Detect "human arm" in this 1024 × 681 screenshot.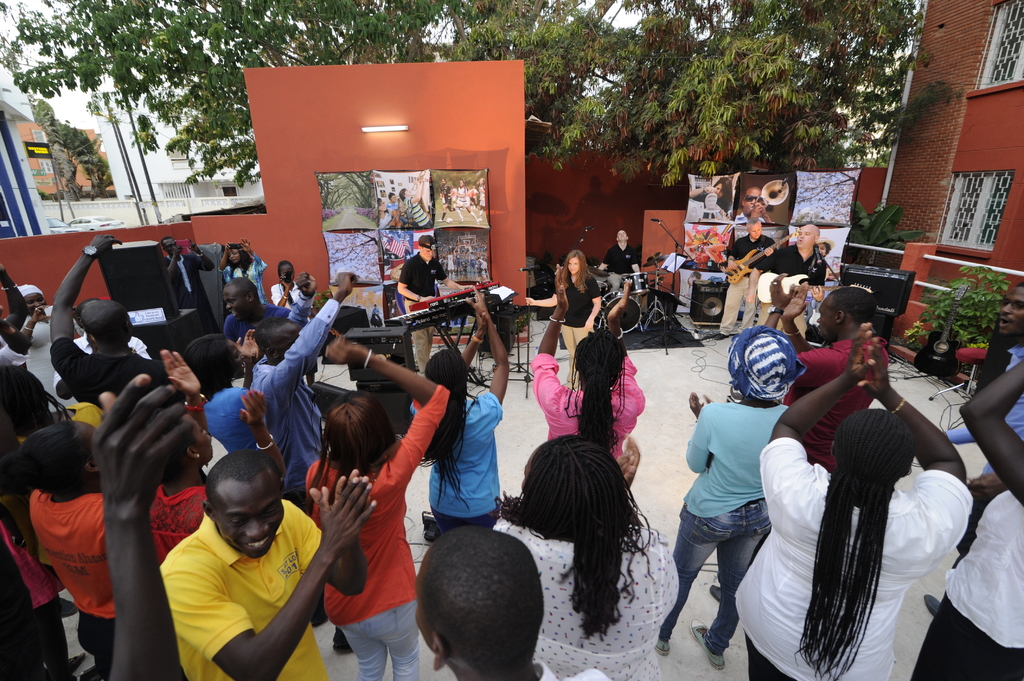
Detection: rect(685, 387, 726, 474).
